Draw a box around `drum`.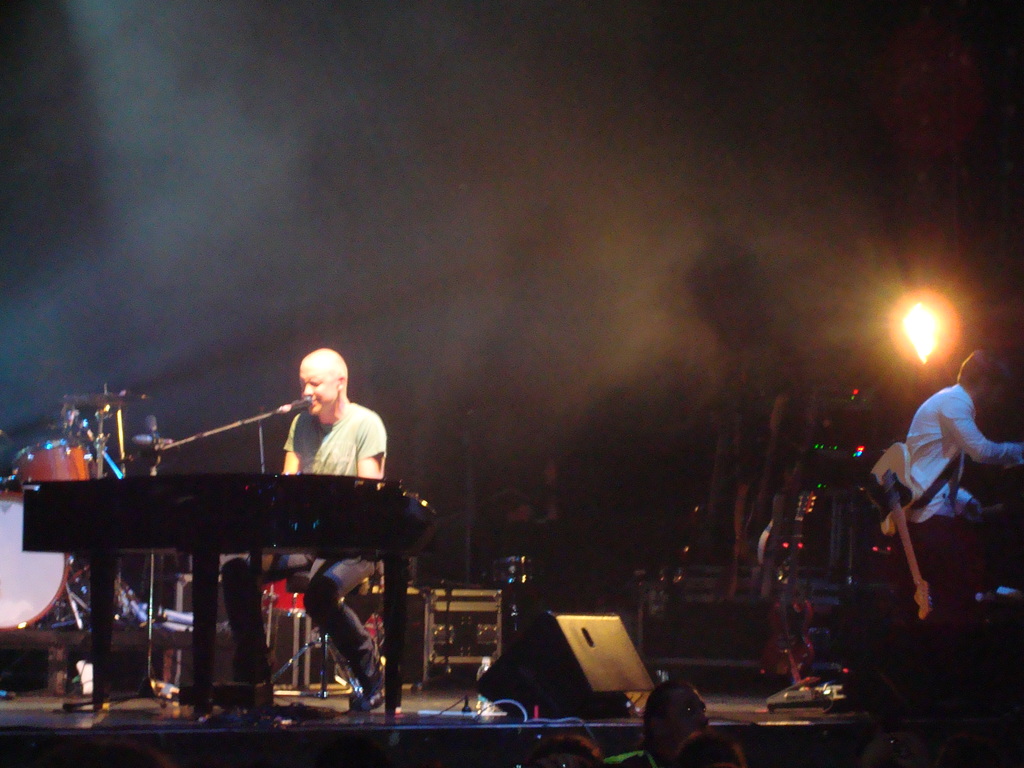
crop(0, 491, 67, 630).
